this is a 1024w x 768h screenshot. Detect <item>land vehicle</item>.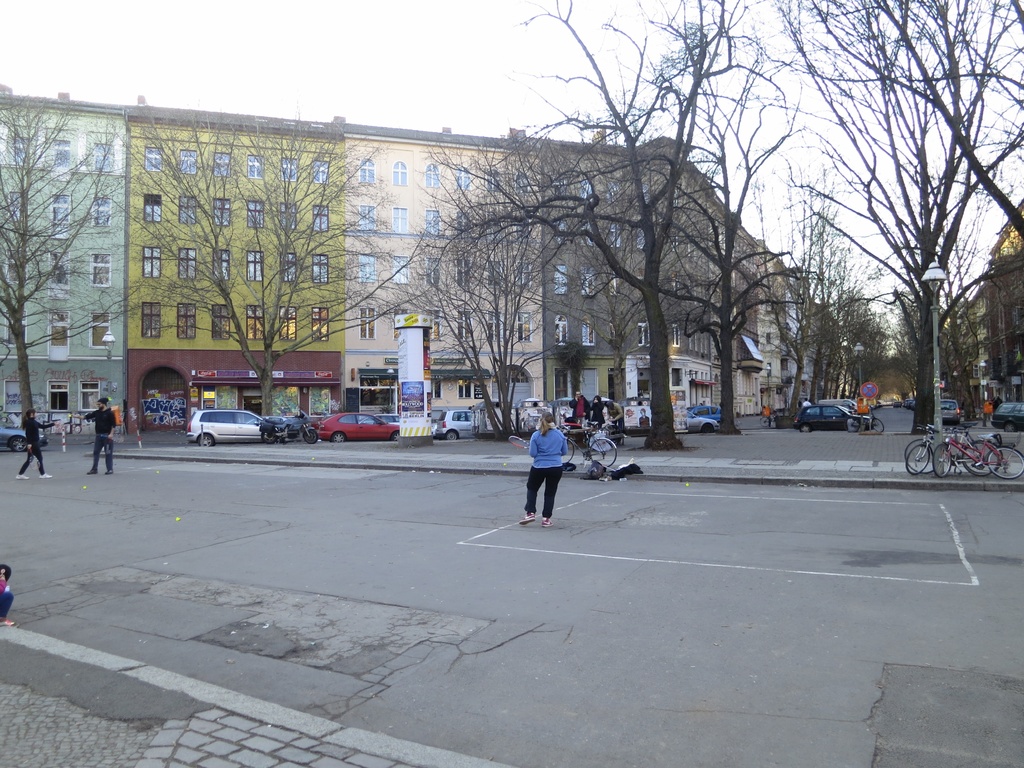
<box>758,411,778,428</box>.
